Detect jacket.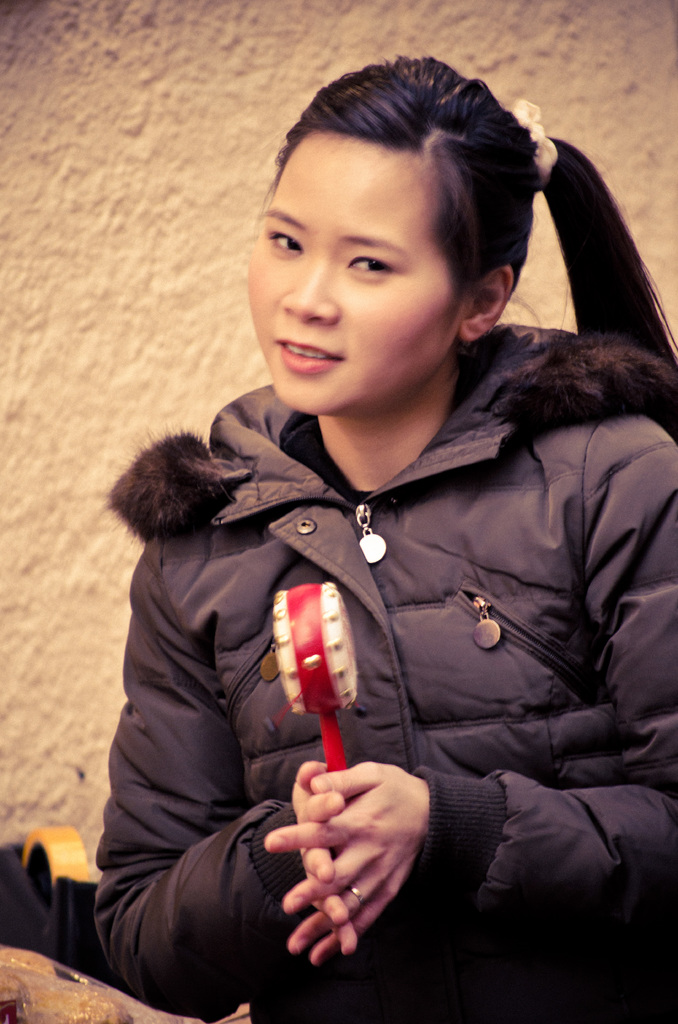
Detected at region(161, 385, 650, 893).
